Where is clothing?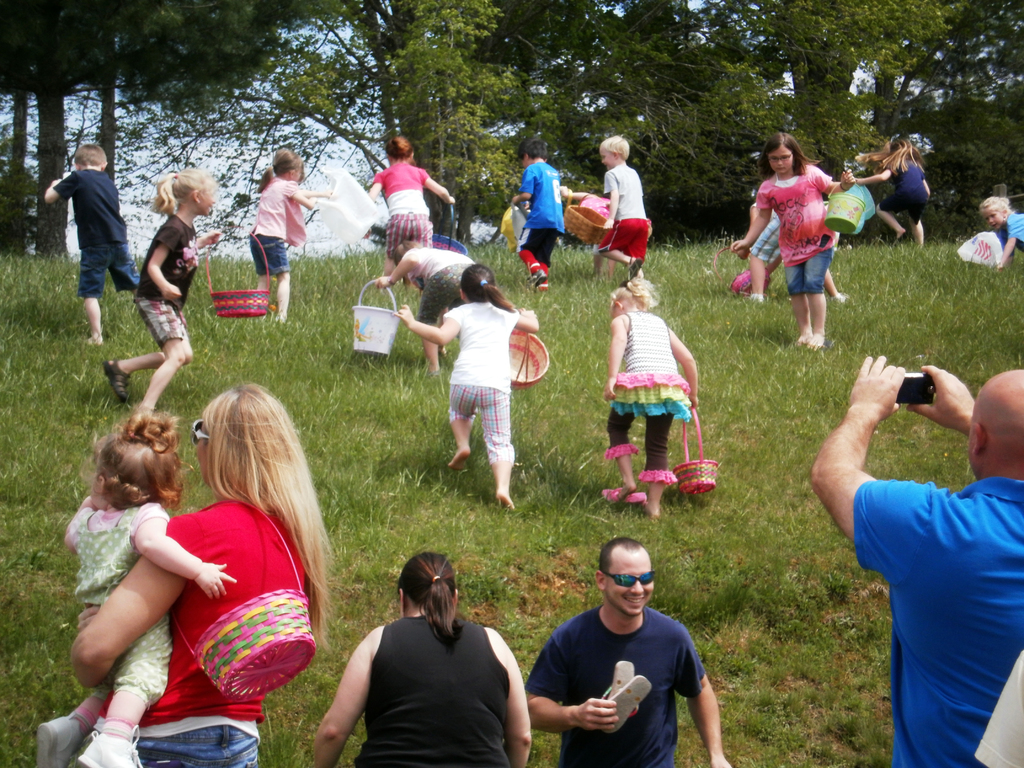
select_region(520, 162, 574, 266).
